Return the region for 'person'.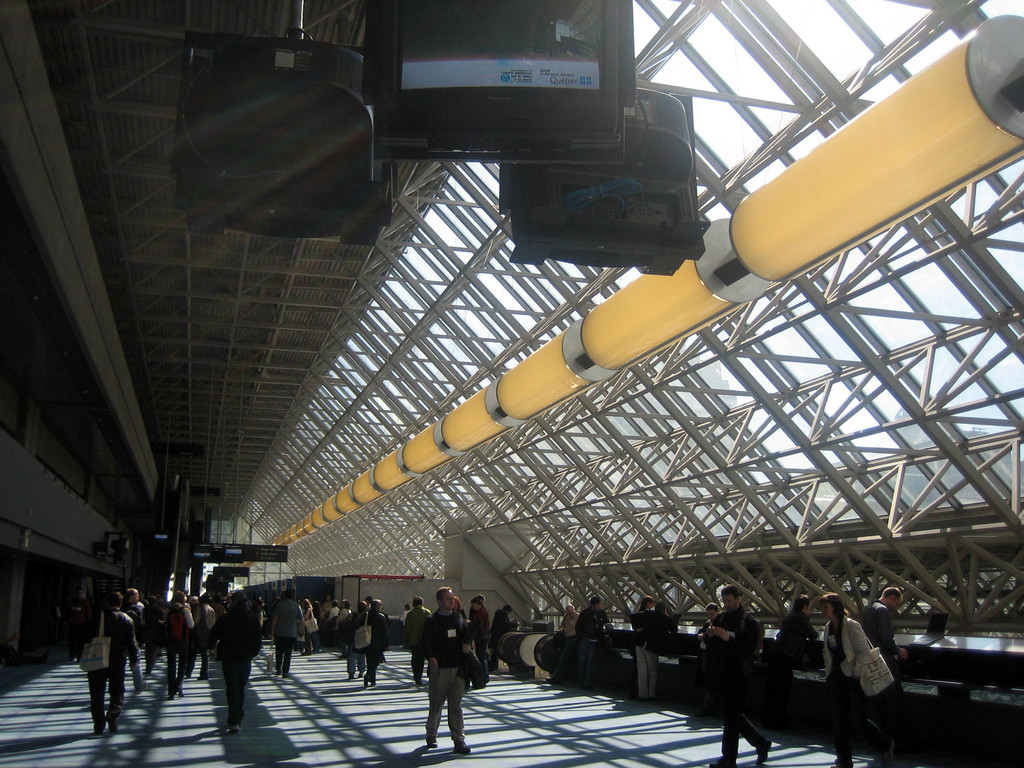
548 596 582 679.
